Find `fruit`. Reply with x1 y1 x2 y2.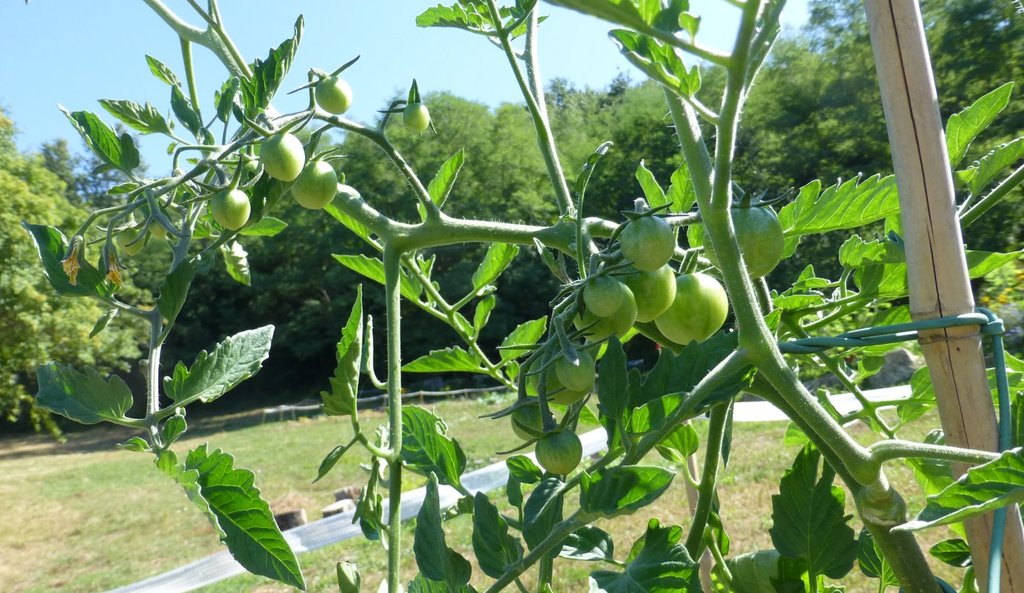
698 196 783 284.
